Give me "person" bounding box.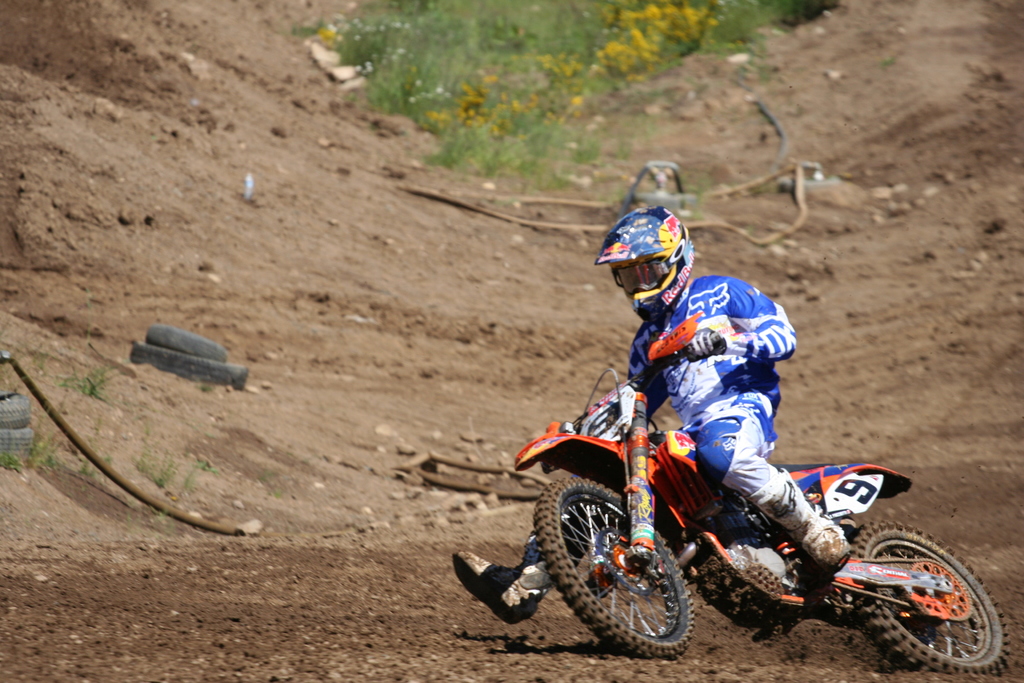
[x1=557, y1=186, x2=860, y2=664].
